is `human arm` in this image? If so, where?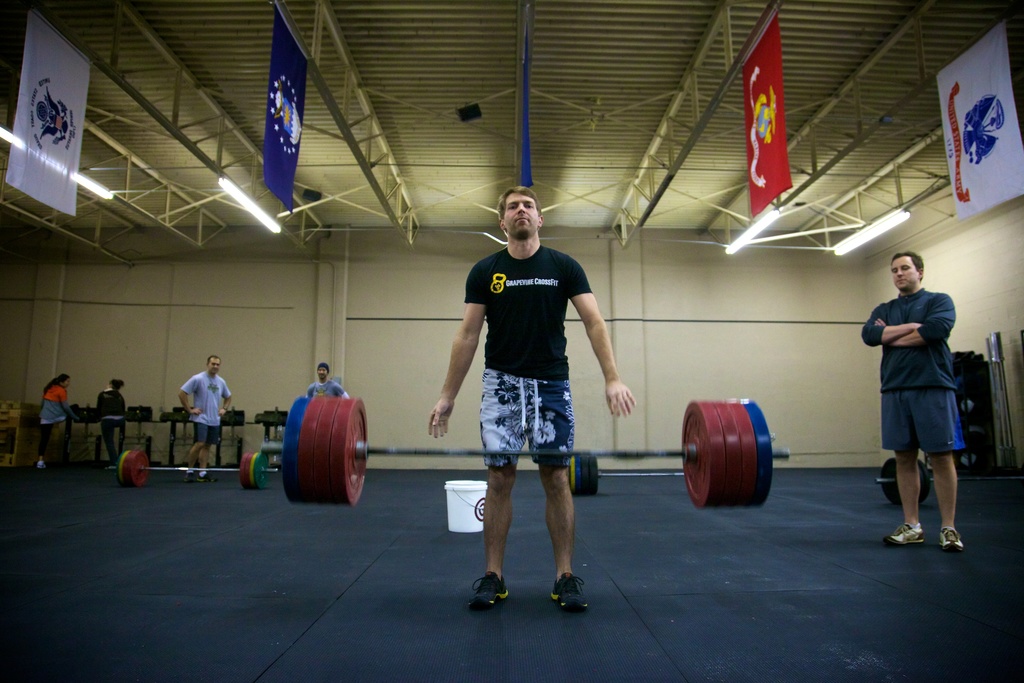
Yes, at (122,409,128,418).
